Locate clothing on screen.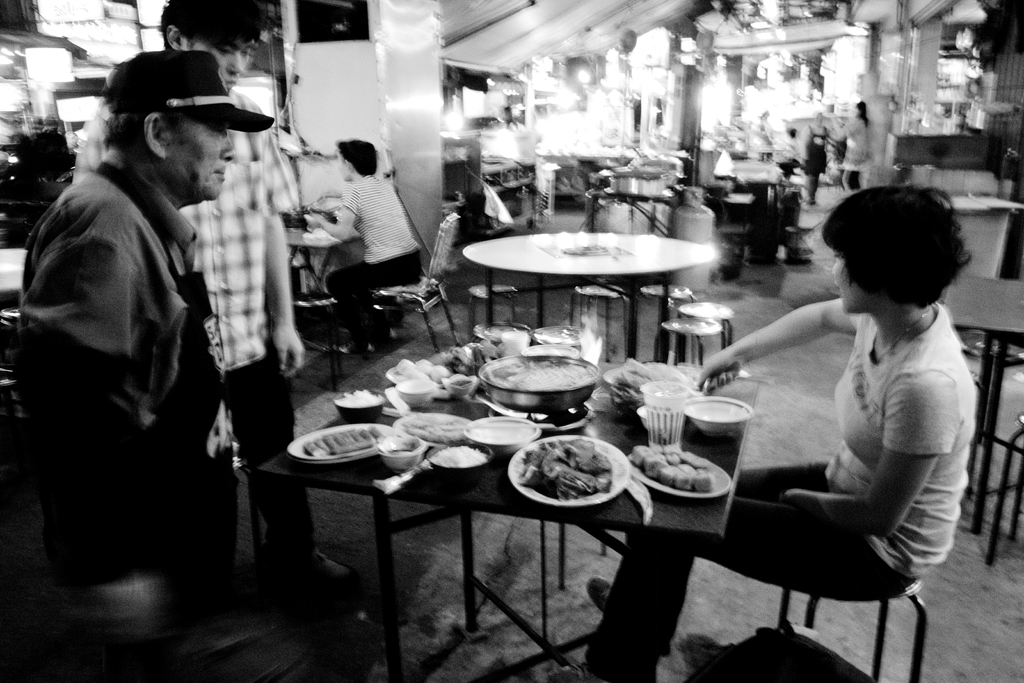
On screen at <box>184,151,327,562</box>.
